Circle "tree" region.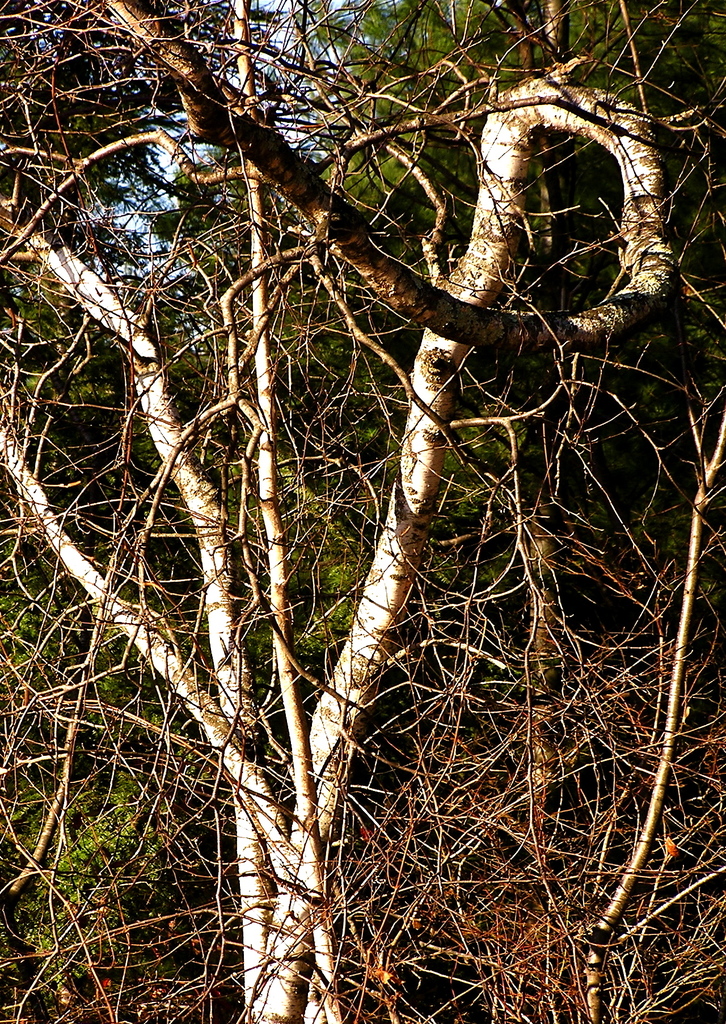
Region: <region>0, 1, 725, 1023</region>.
